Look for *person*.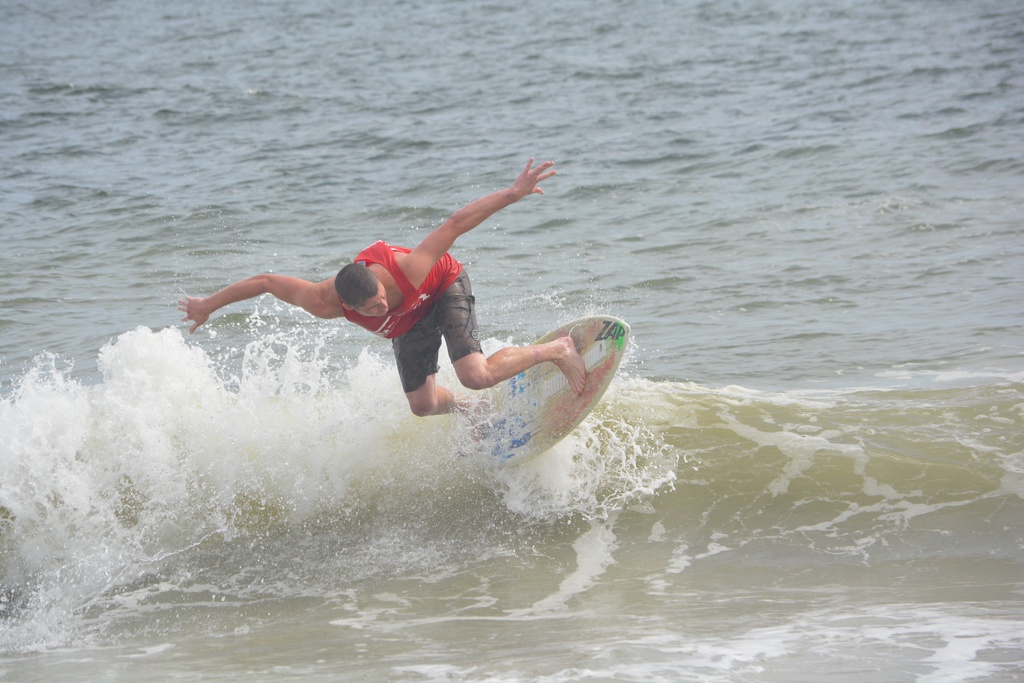
Found: <region>180, 157, 586, 444</region>.
